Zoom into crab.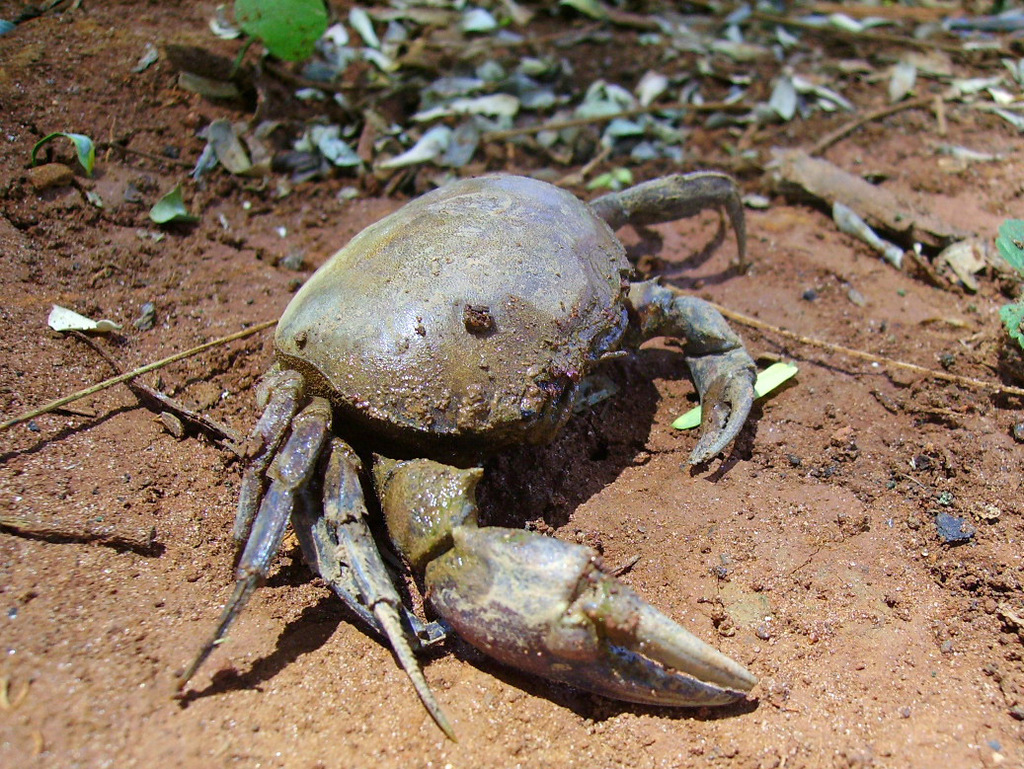
Zoom target: bbox=[183, 172, 756, 731].
